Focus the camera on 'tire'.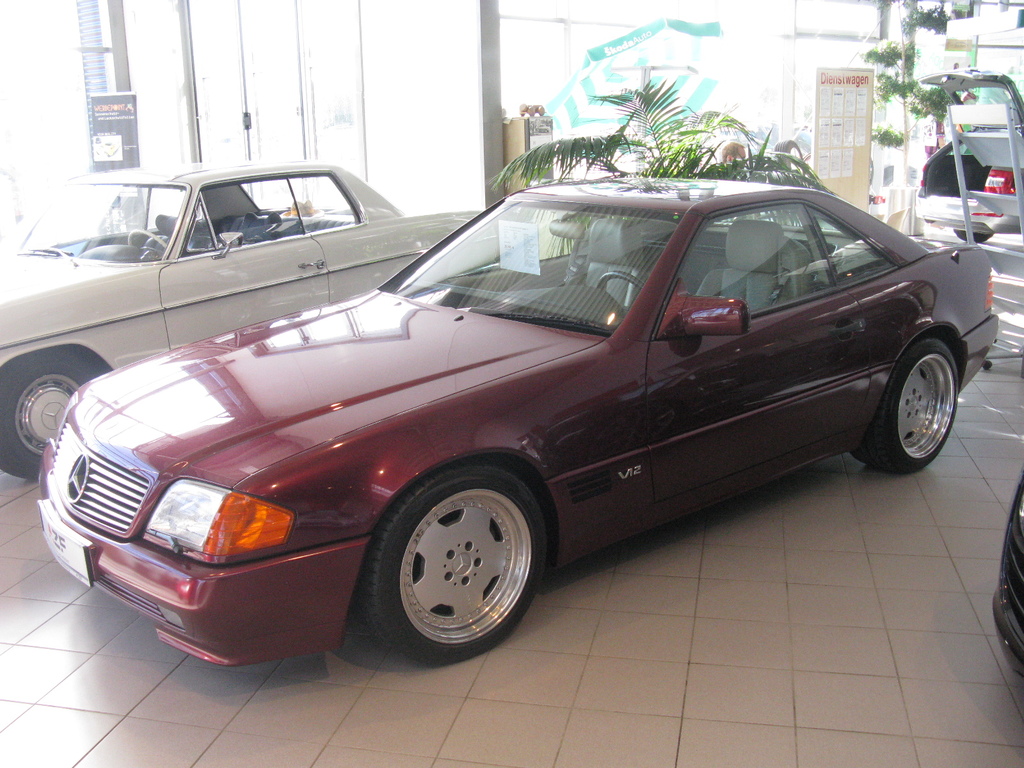
Focus region: 0 358 108 479.
